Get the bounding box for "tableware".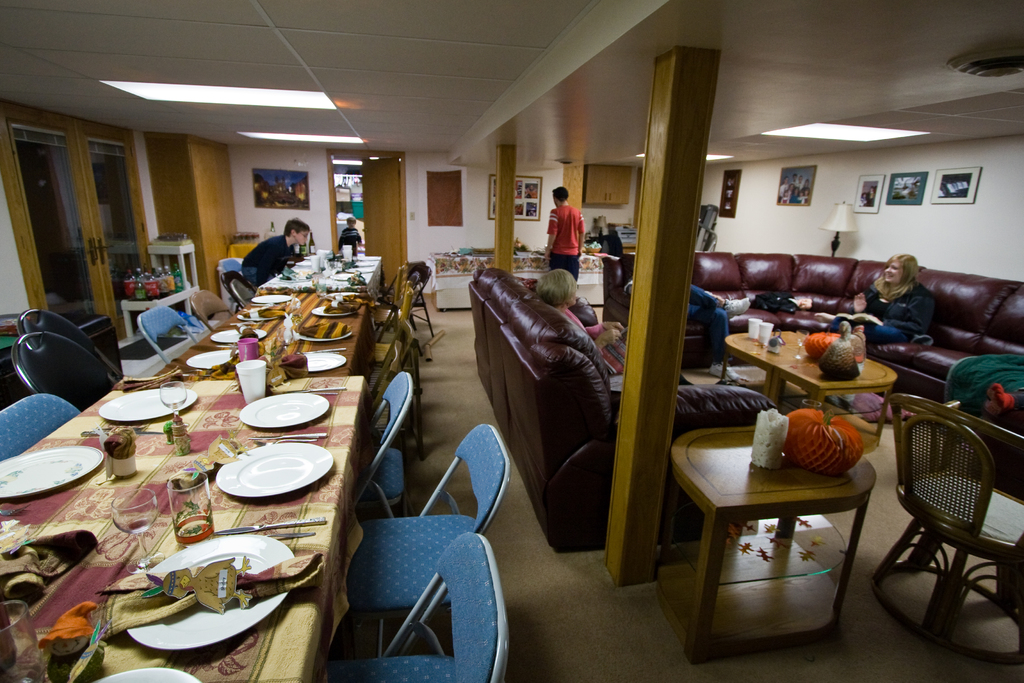
[x1=188, y1=347, x2=232, y2=372].
